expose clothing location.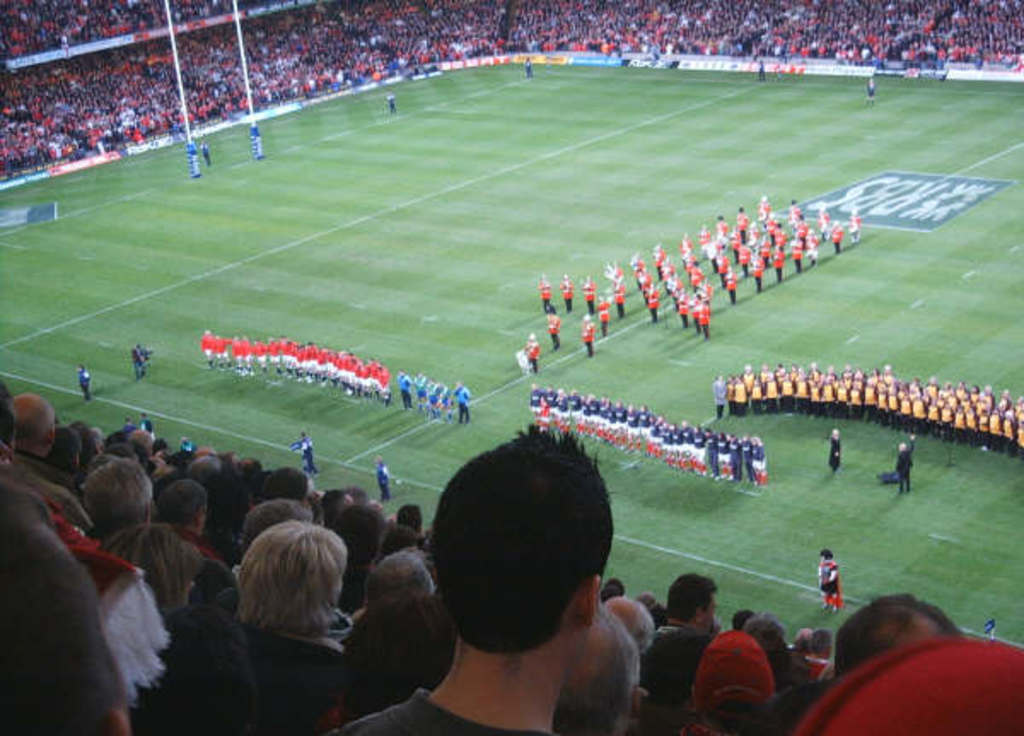
Exposed at l=389, t=376, r=408, b=408.
